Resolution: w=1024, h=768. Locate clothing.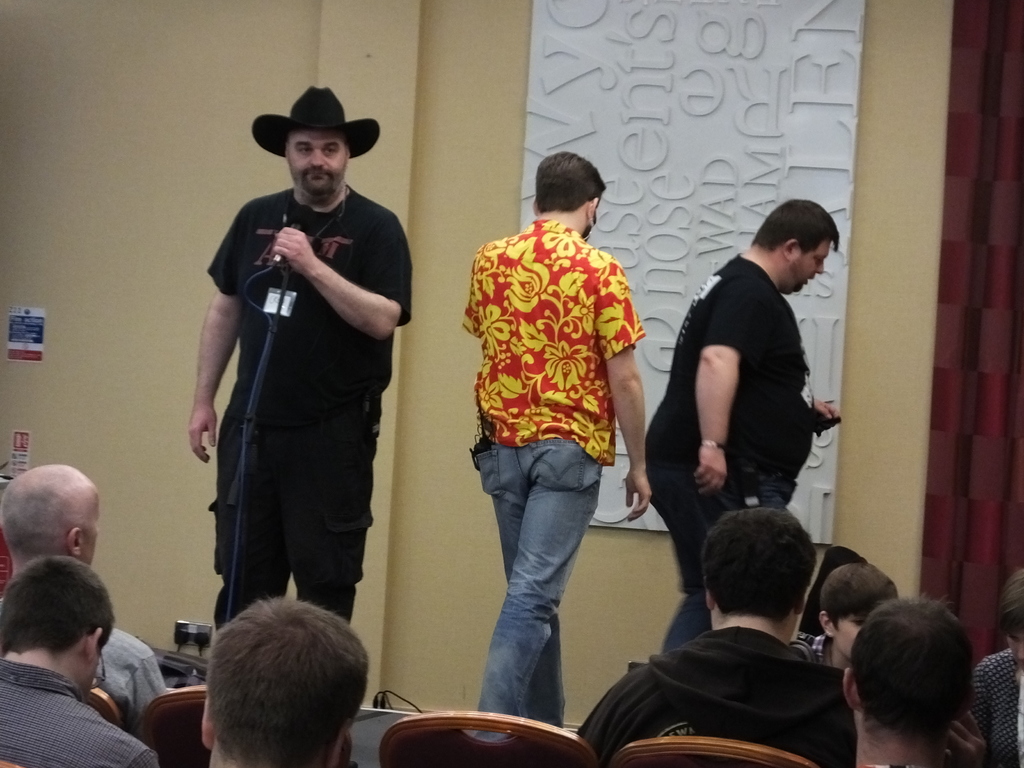
[left=205, top=182, right=412, bottom=634].
